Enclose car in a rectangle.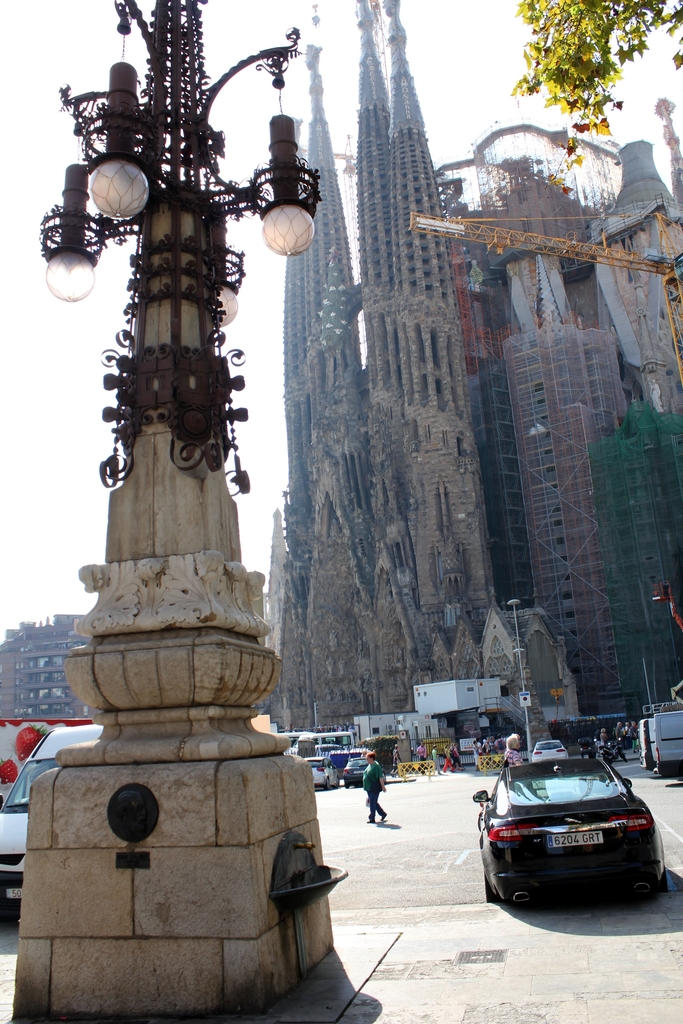
[531,738,569,757].
